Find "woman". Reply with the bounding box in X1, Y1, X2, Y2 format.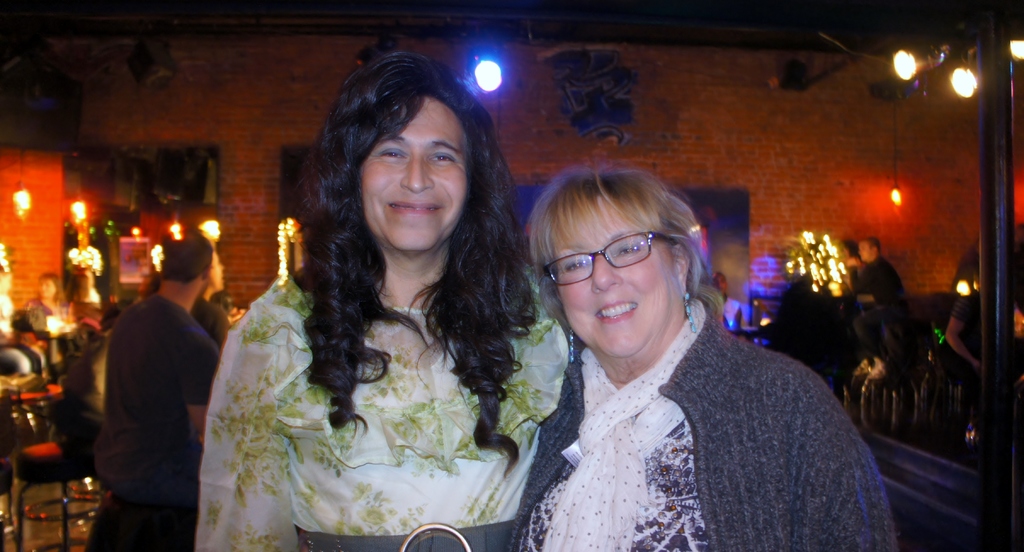
509, 162, 932, 551.
